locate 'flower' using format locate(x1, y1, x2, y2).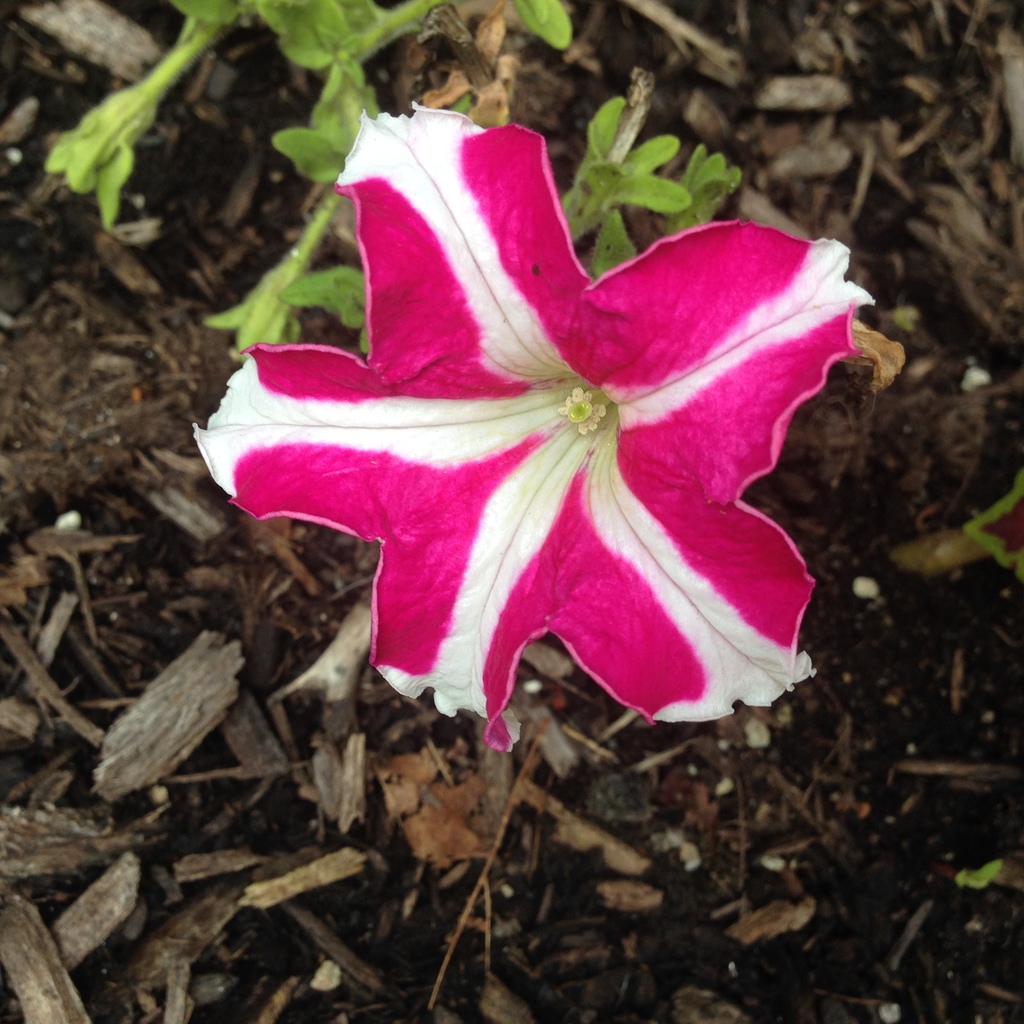
locate(191, 104, 882, 753).
